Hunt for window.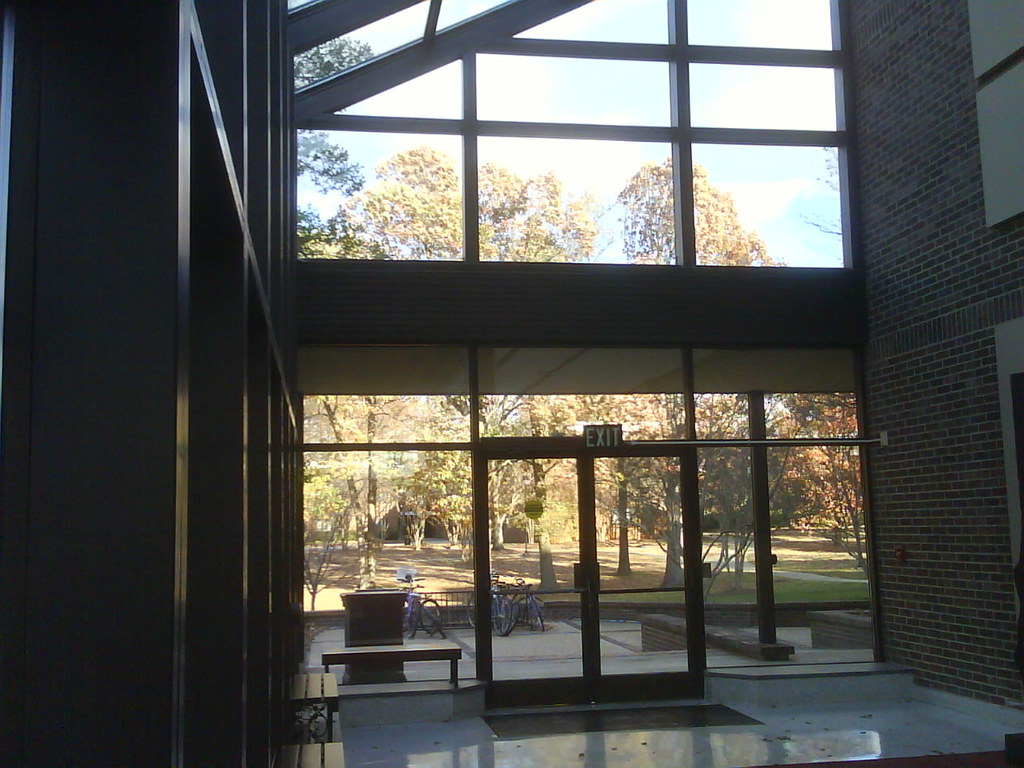
Hunted down at rect(482, 346, 684, 434).
